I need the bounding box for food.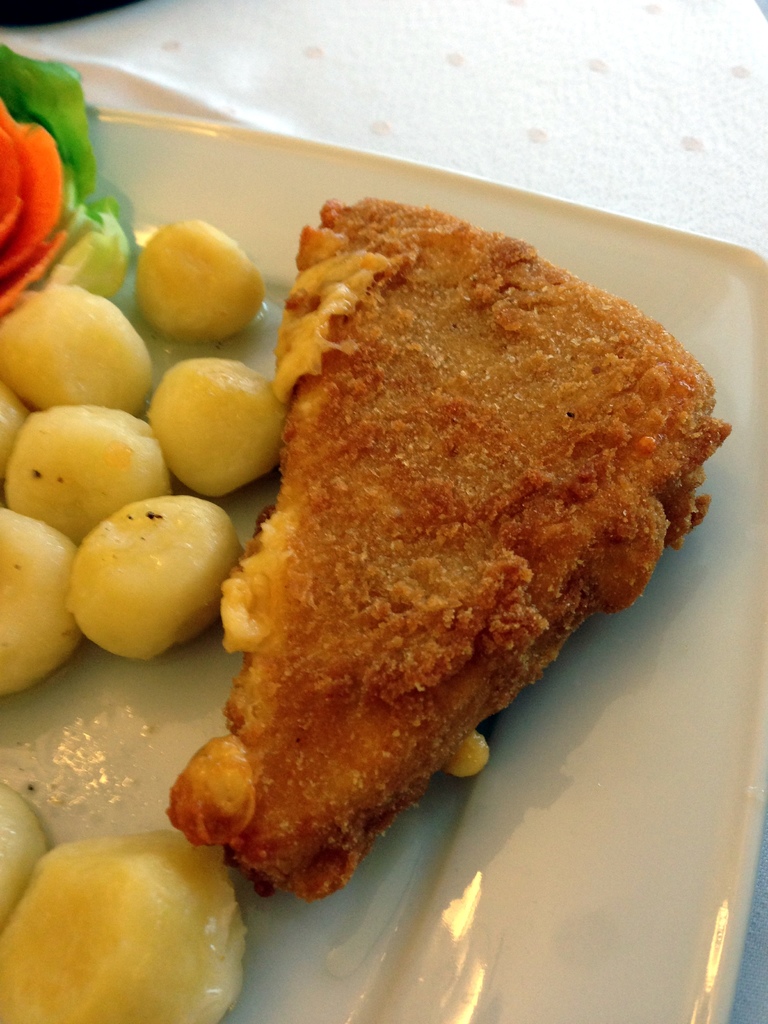
Here it is: x1=0, y1=785, x2=57, y2=939.
